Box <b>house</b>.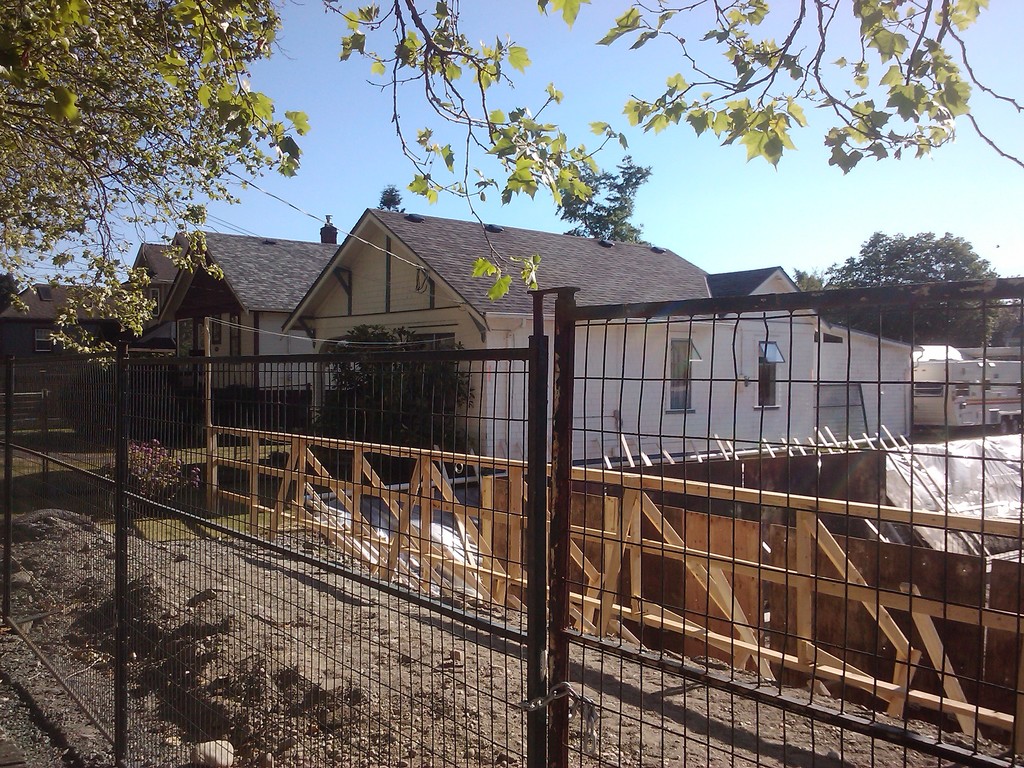
{"x1": 163, "y1": 185, "x2": 748, "y2": 599}.
